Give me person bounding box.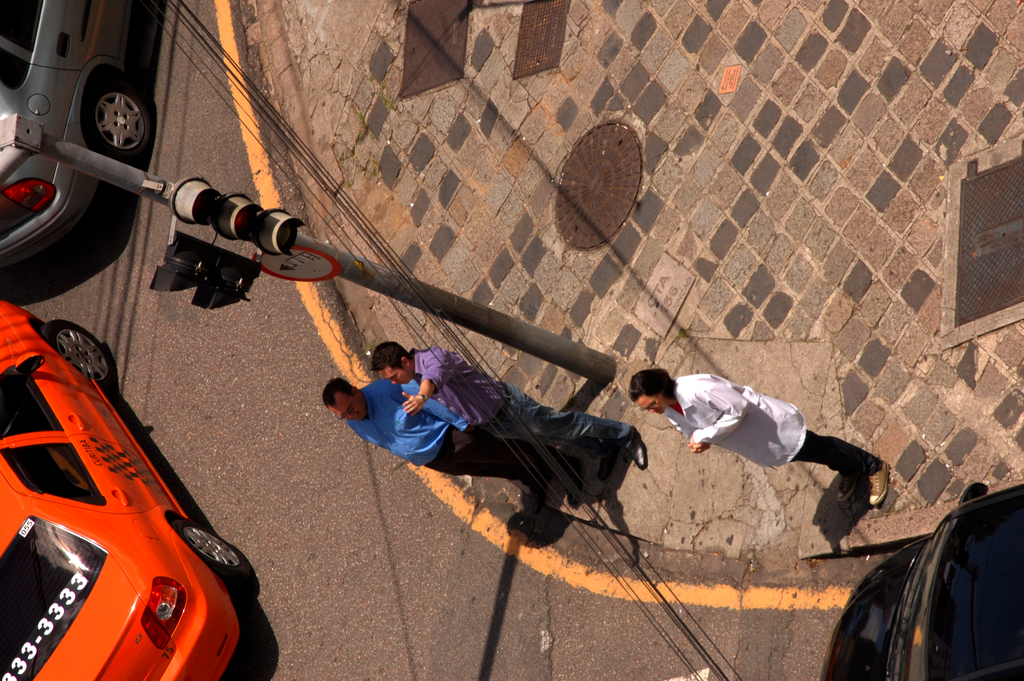
bbox(633, 345, 876, 517).
